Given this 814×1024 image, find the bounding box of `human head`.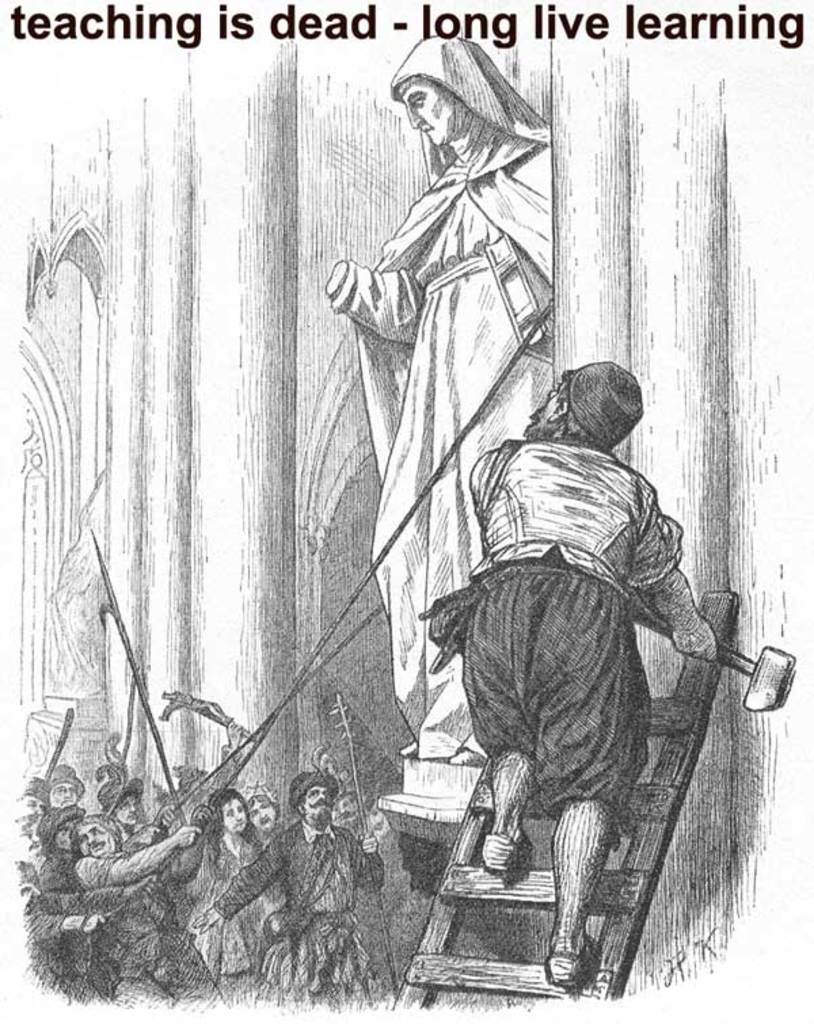
left=338, top=788, right=366, bottom=834.
